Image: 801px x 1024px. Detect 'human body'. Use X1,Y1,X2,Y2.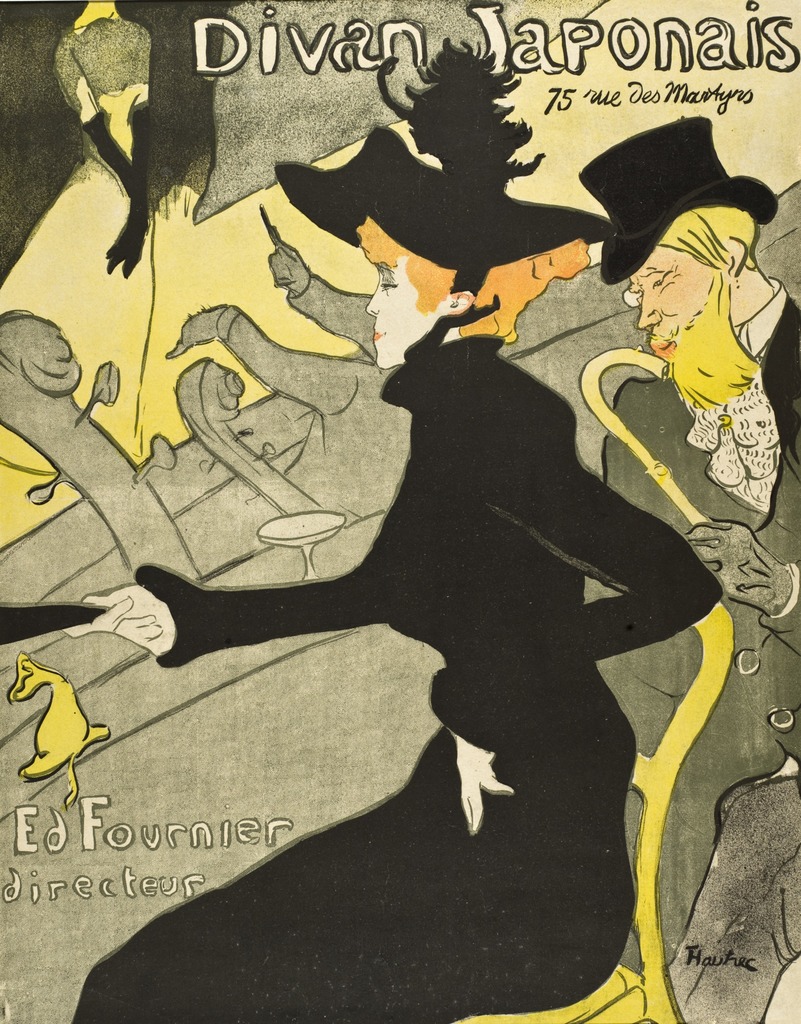
54,51,703,952.
